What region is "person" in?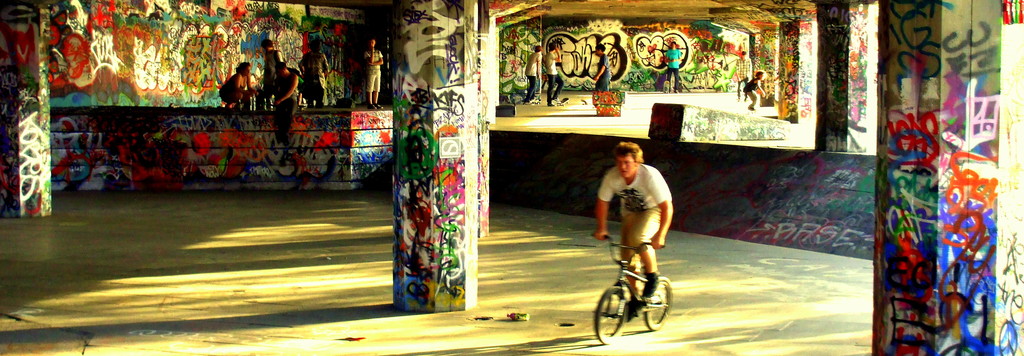
box(546, 40, 564, 105).
